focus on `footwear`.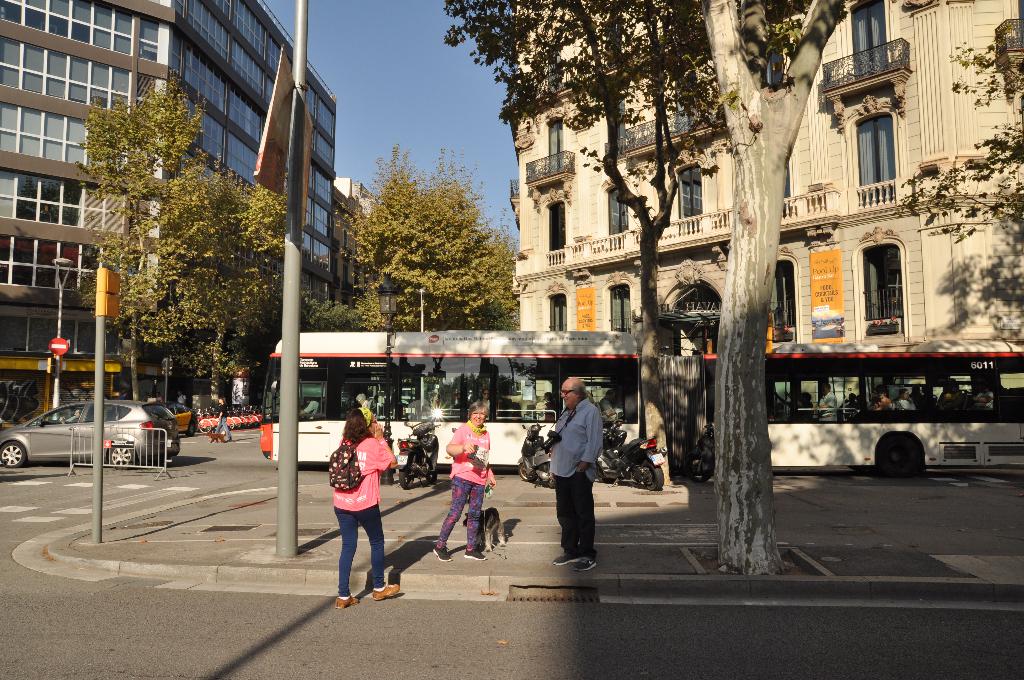
Focused at detection(370, 581, 400, 601).
